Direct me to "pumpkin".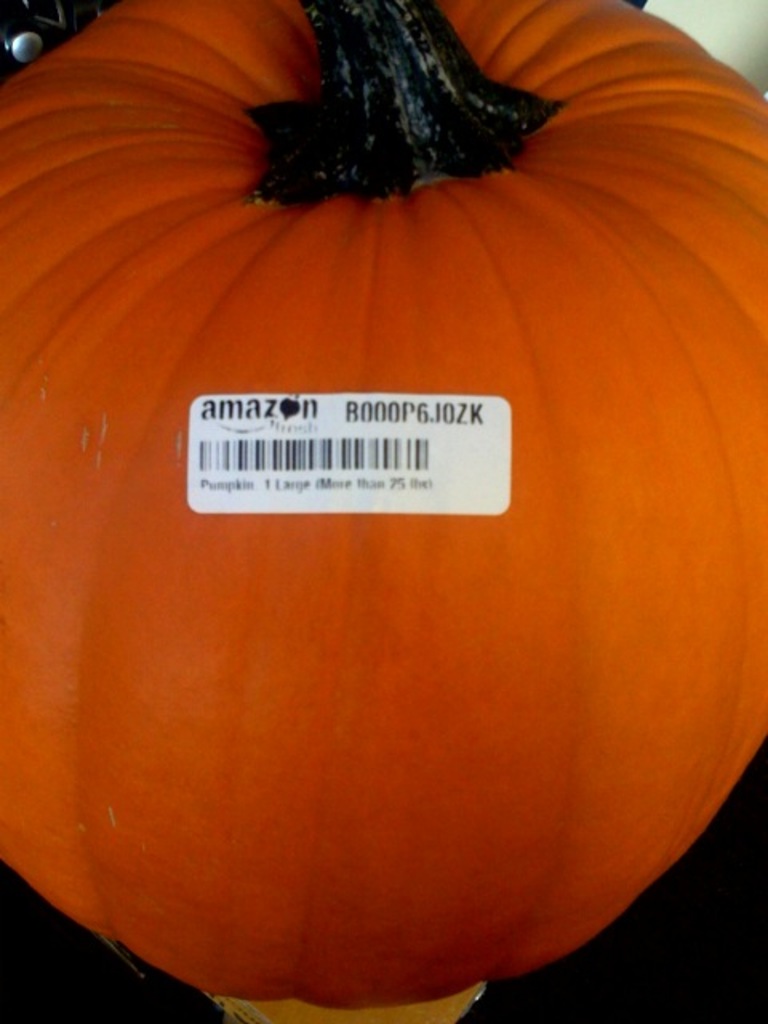
Direction: crop(8, 53, 750, 986).
